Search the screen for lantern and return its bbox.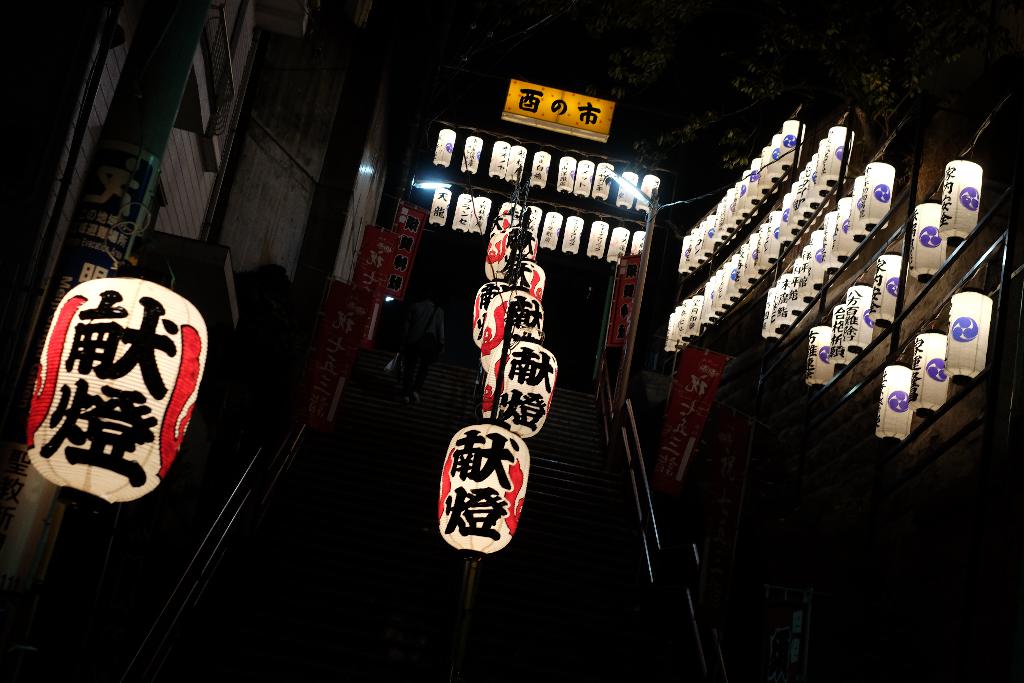
Found: Rect(438, 426, 528, 569).
